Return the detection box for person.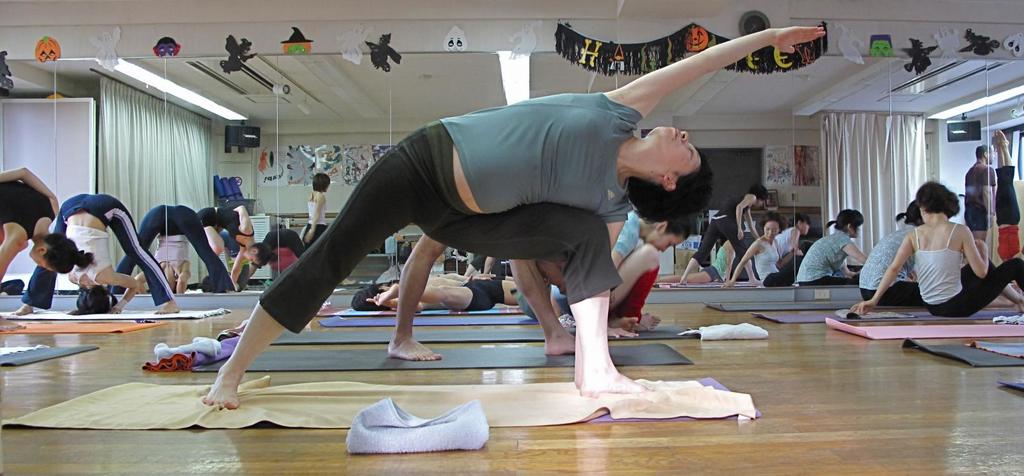
[17,186,185,316].
